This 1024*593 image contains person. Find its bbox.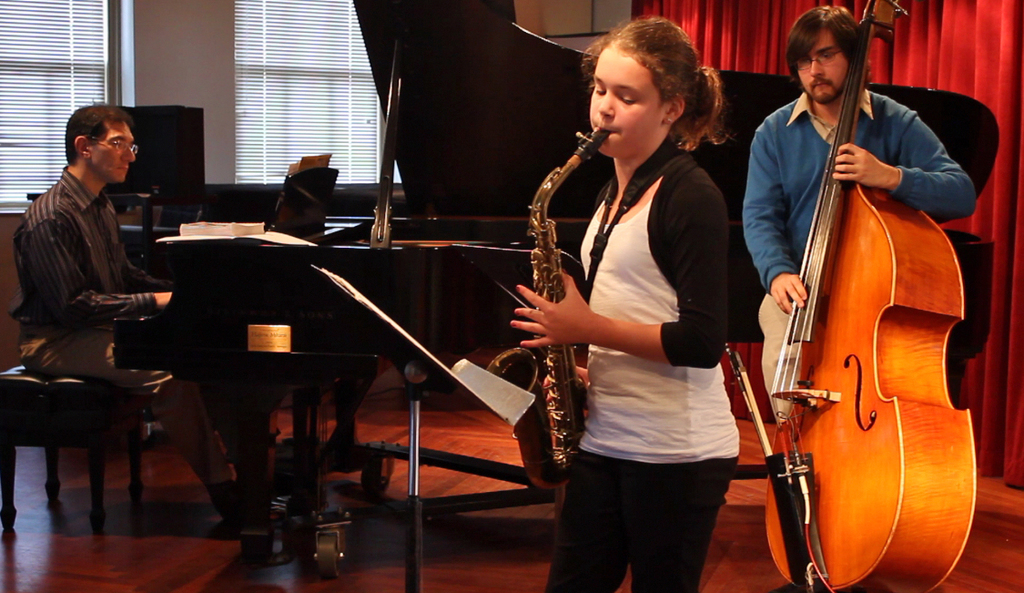
9,94,286,540.
